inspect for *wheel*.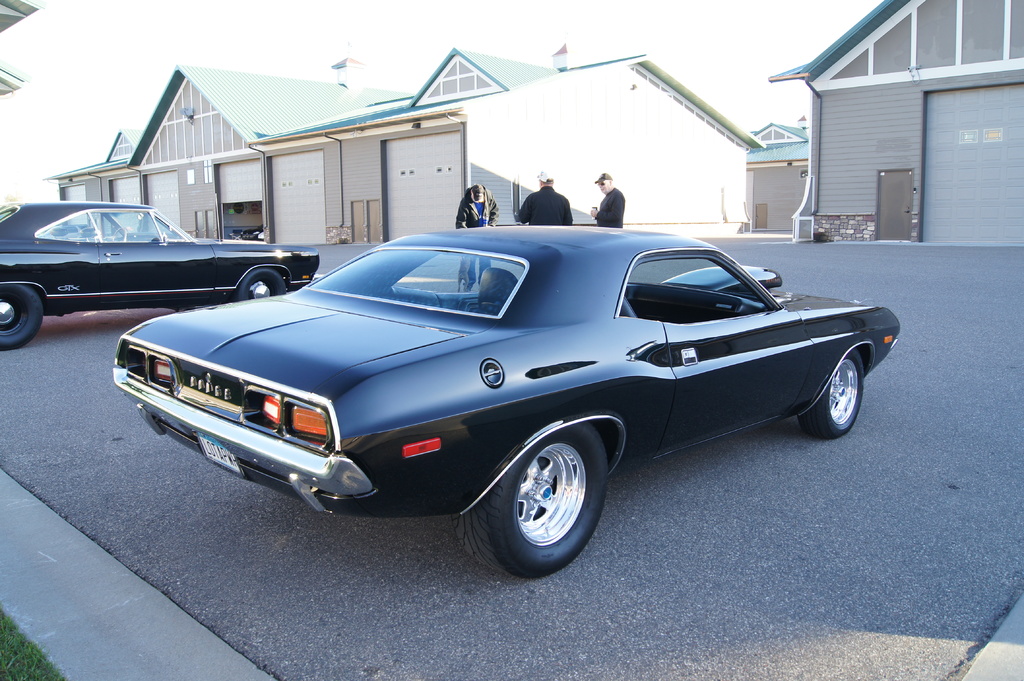
Inspection: left=110, top=225, right=129, bottom=240.
